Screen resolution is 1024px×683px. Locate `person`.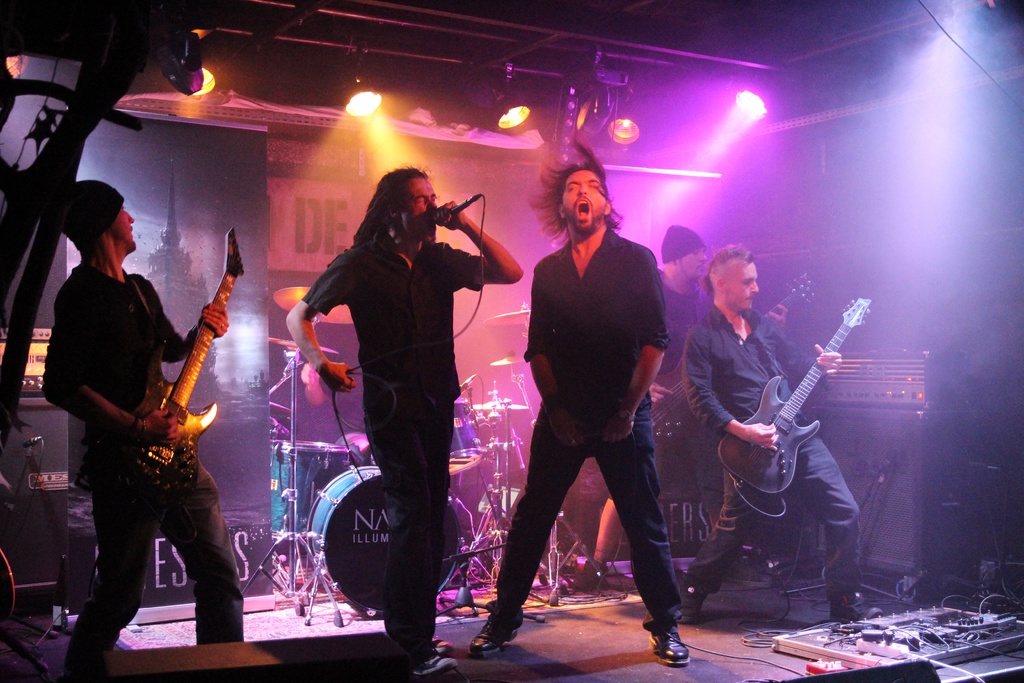
bbox(310, 154, 499, 614).
